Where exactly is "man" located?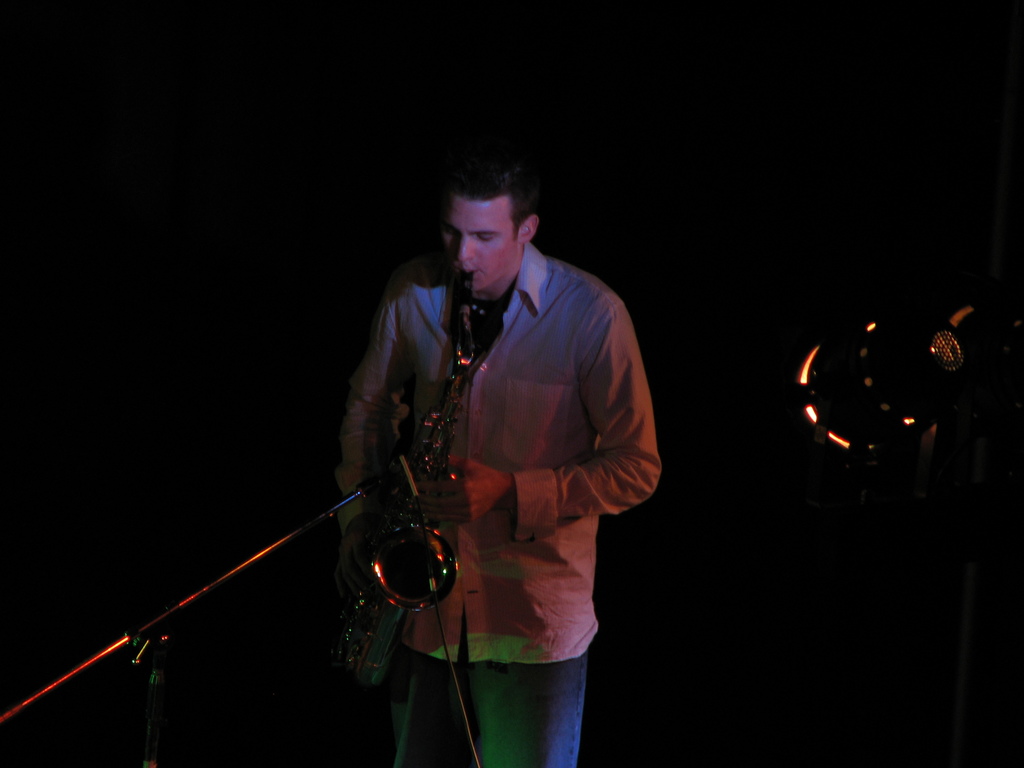
Its bounding box is (x1=310, y1=162, x2=694, y2=762).
